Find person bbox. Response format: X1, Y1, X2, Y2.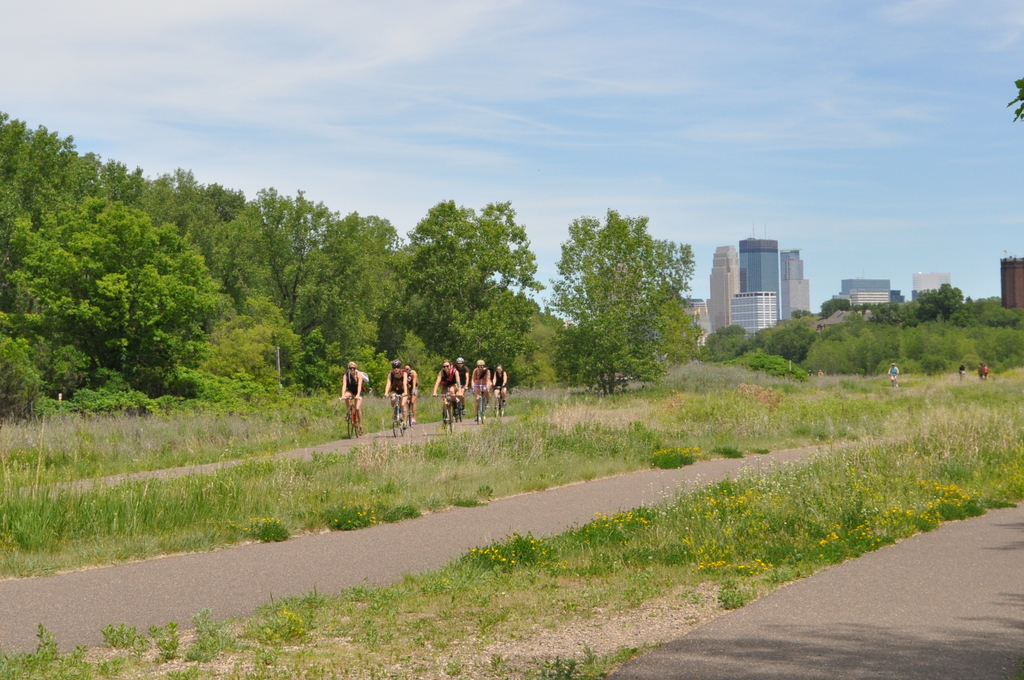
386, 359, 408, 425.
